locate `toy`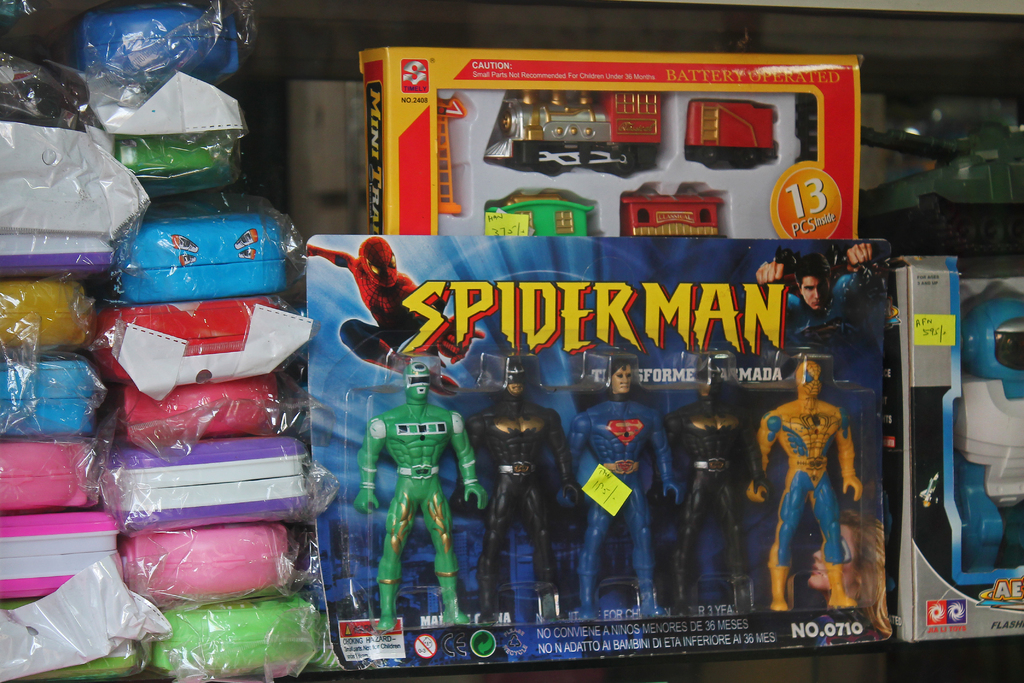
(952,292,1023,578)
